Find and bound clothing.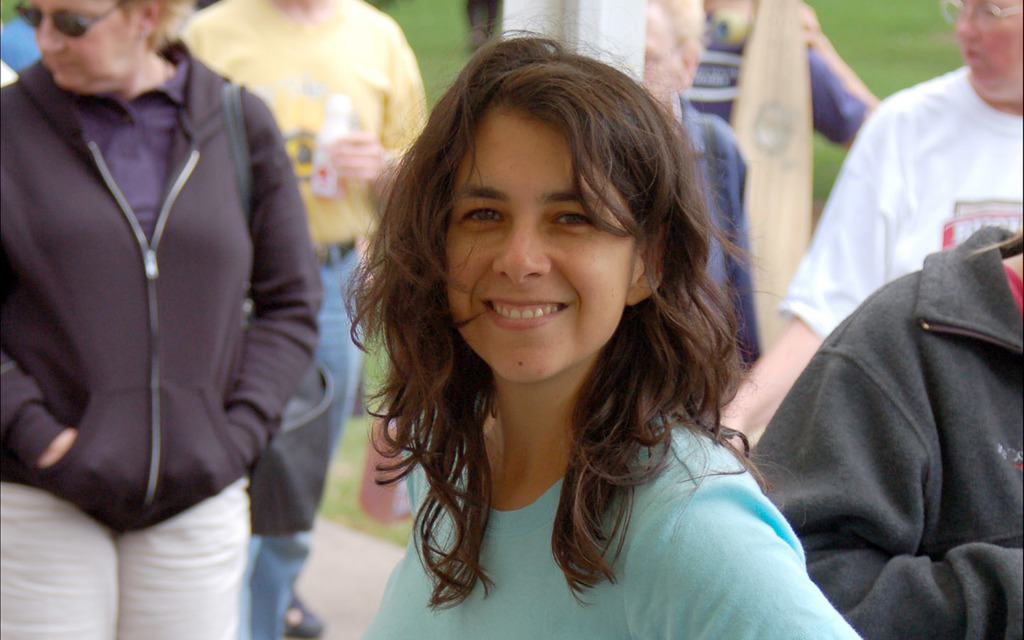
Bound: locate(777, 60, 1023, 343).
